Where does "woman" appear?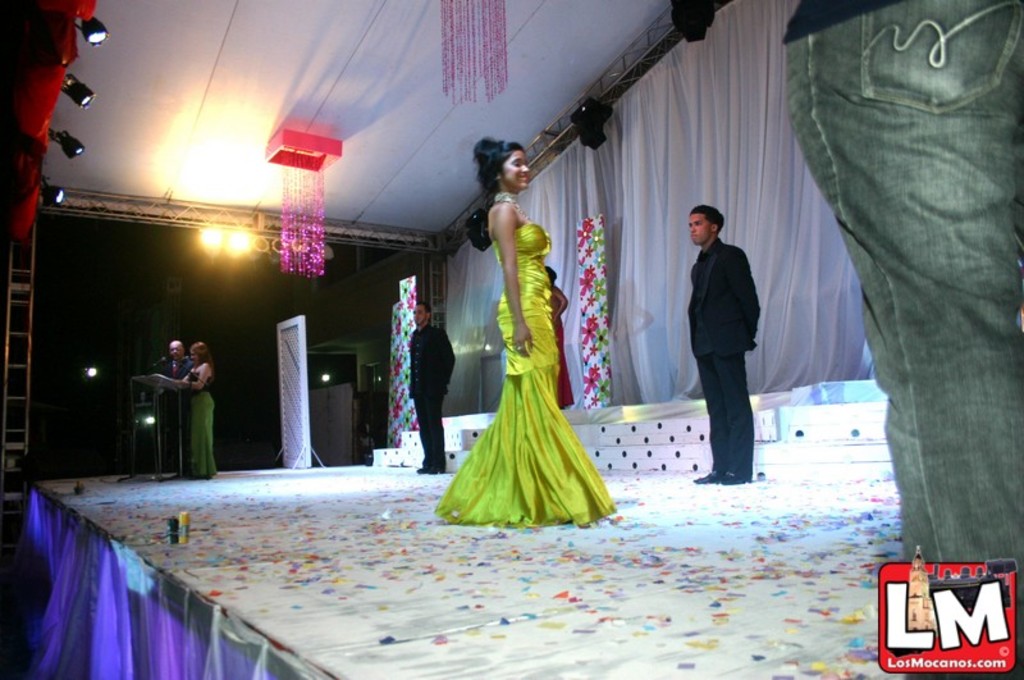
Appears at [180,346,219,482].
